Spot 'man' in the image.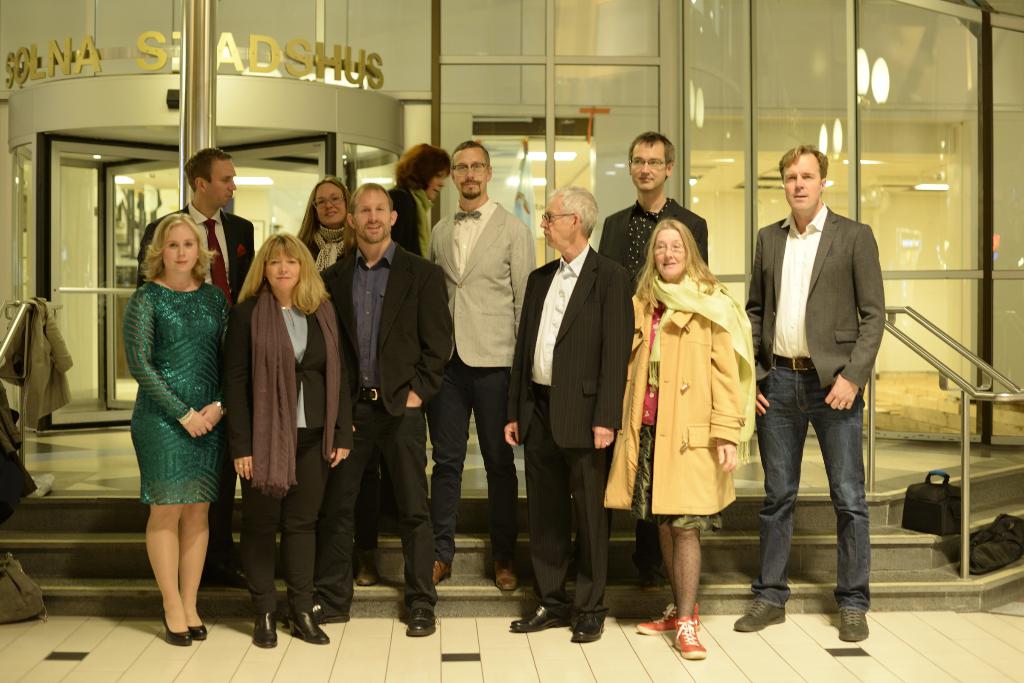
'man' found at 424,141,536,593.
